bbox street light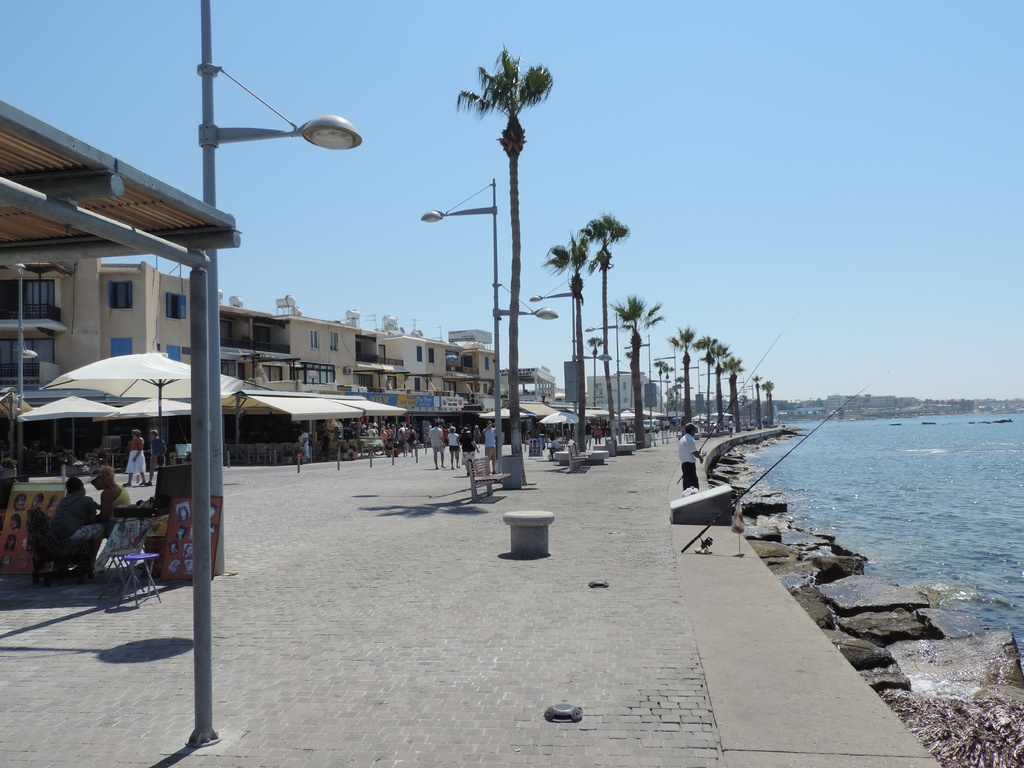
locate(417, 175, 565, 487)
